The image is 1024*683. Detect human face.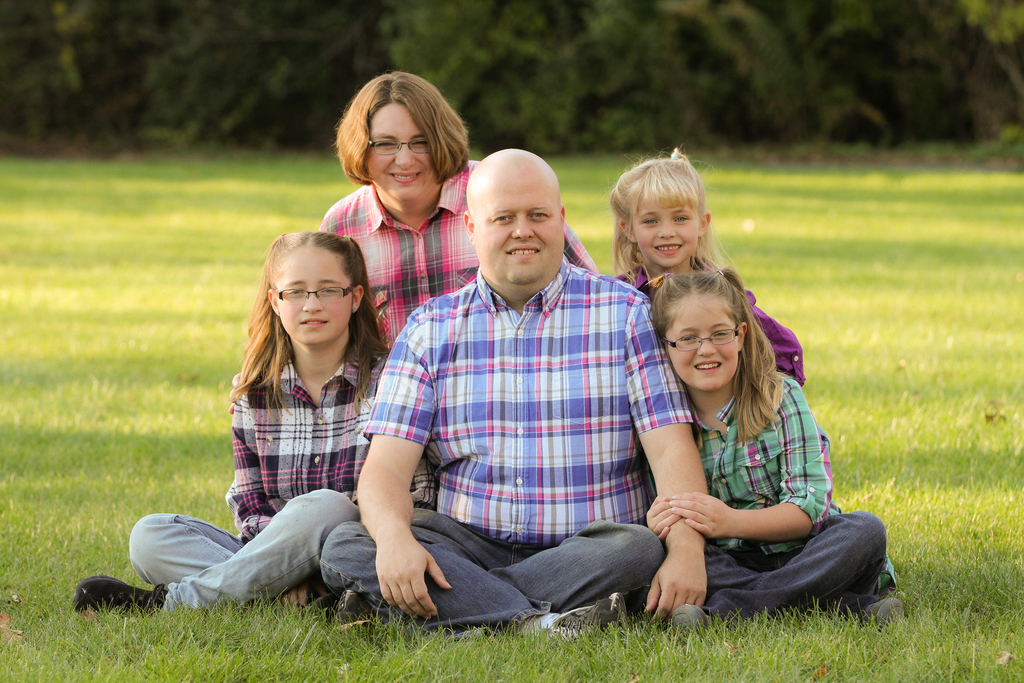
Detection: crop(472, 167, 569, 281).
